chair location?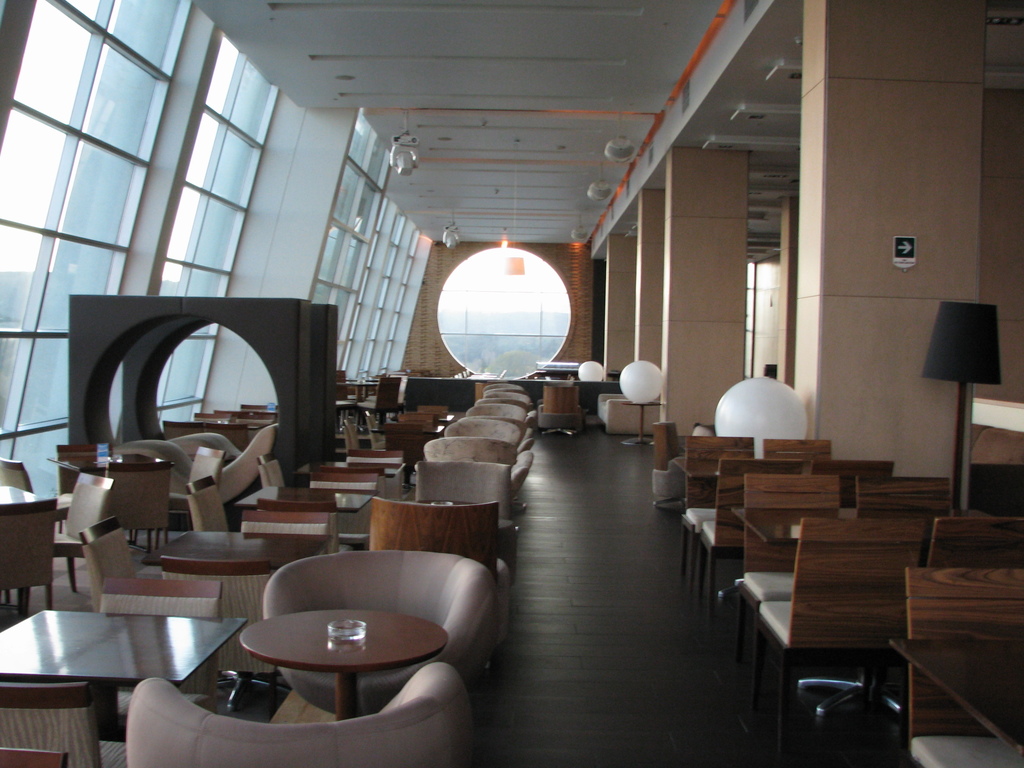
<region>677, 436, 758, 589</region>
